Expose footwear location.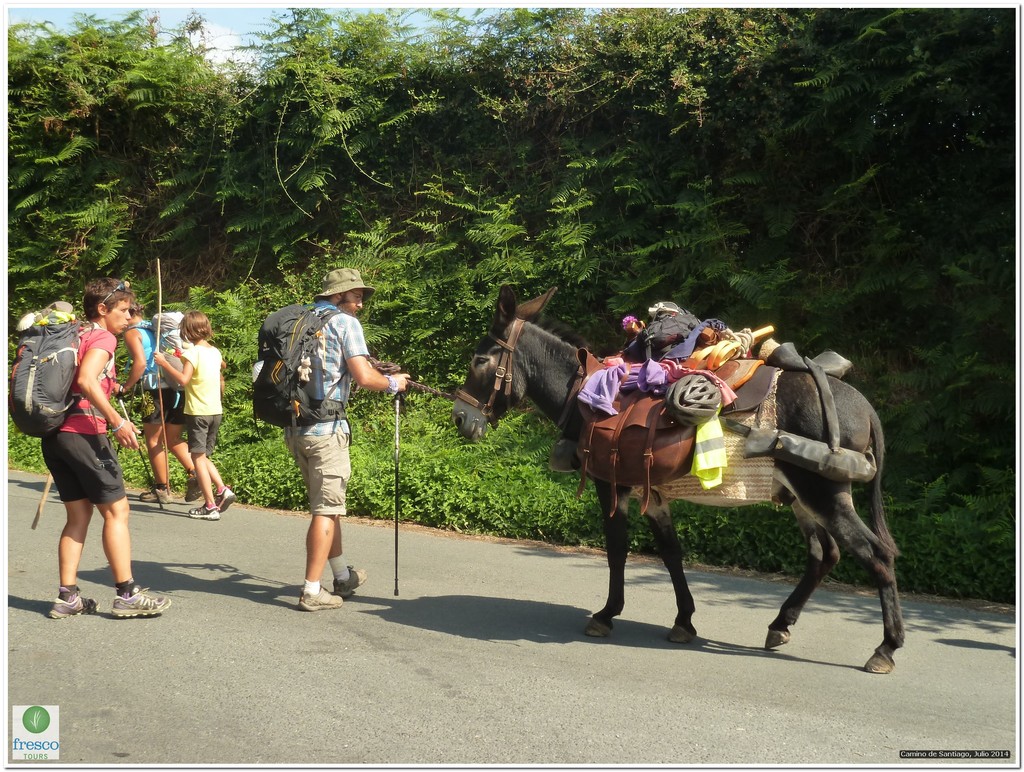
Exposed at (332, 564, 367, 596).
